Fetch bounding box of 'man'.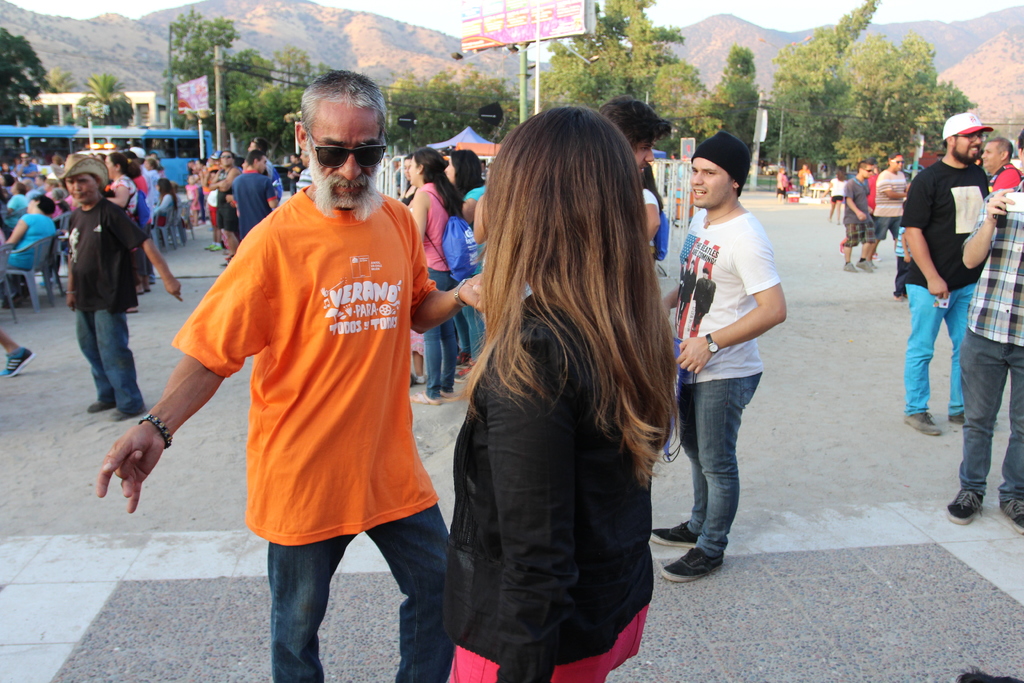
Bbox: bbox=(591, 98, 680, 178).
